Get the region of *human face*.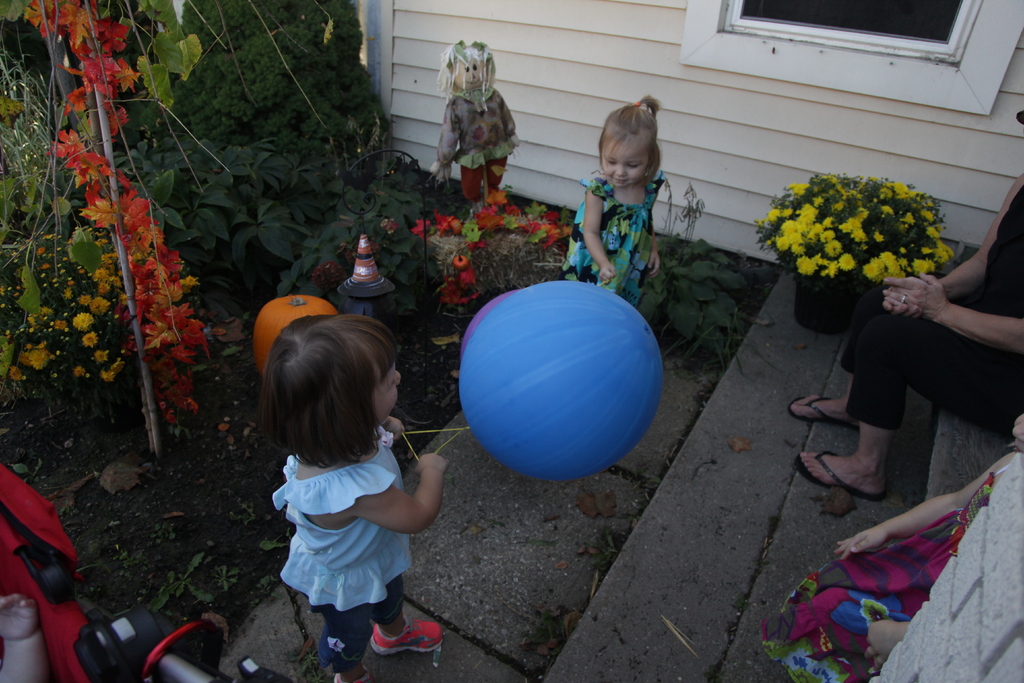
(left=597, top=128, right=655, bottom=188).
